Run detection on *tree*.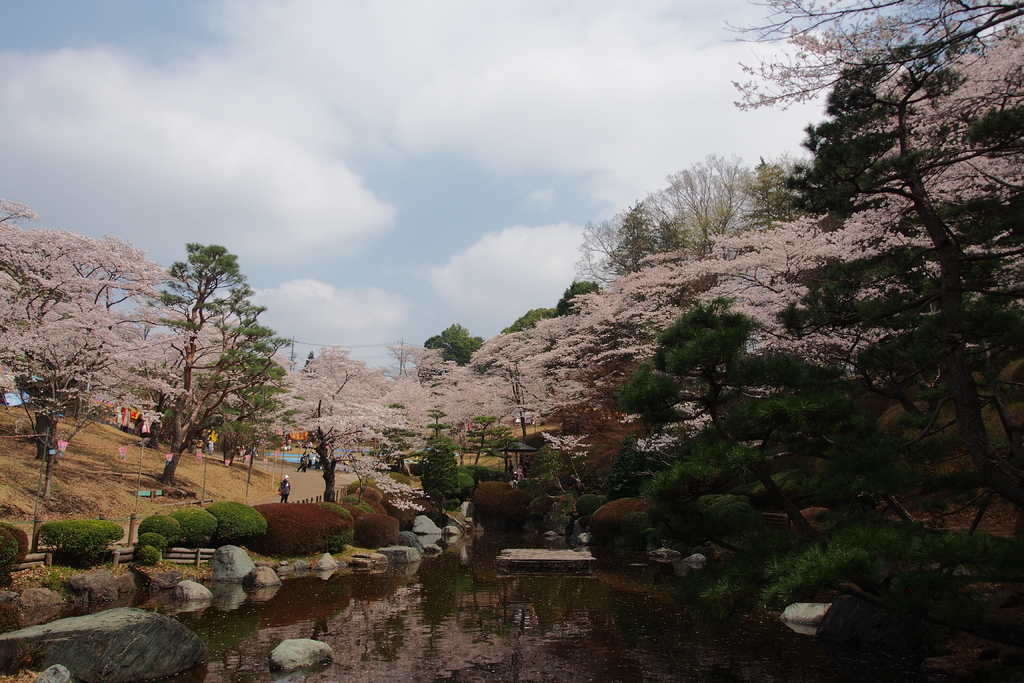
Result: {"x1": 141, "y1": 227, "x2": 297, "y2": 481}.
